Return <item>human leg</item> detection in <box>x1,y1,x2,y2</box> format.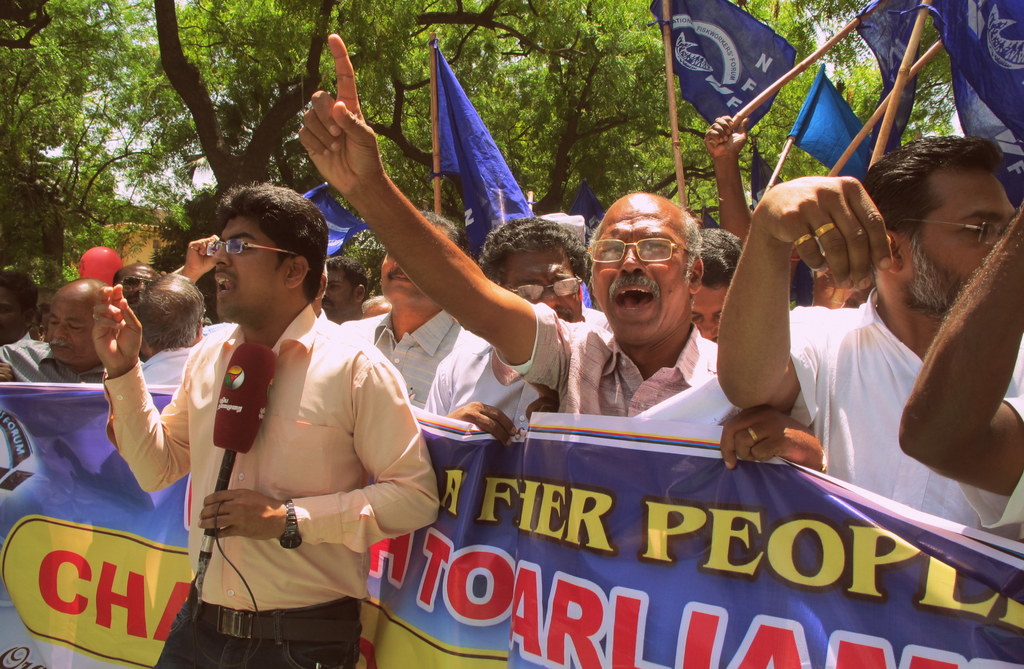
<box>227,599,359,668</box>.
